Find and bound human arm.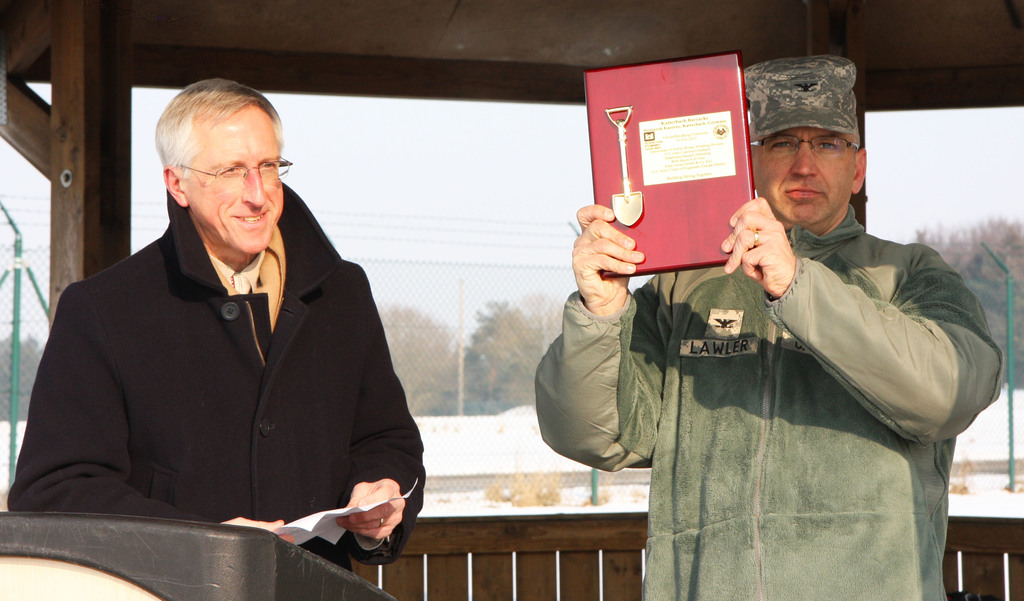
Bound: bbox=(3, 286, 298, 544).
